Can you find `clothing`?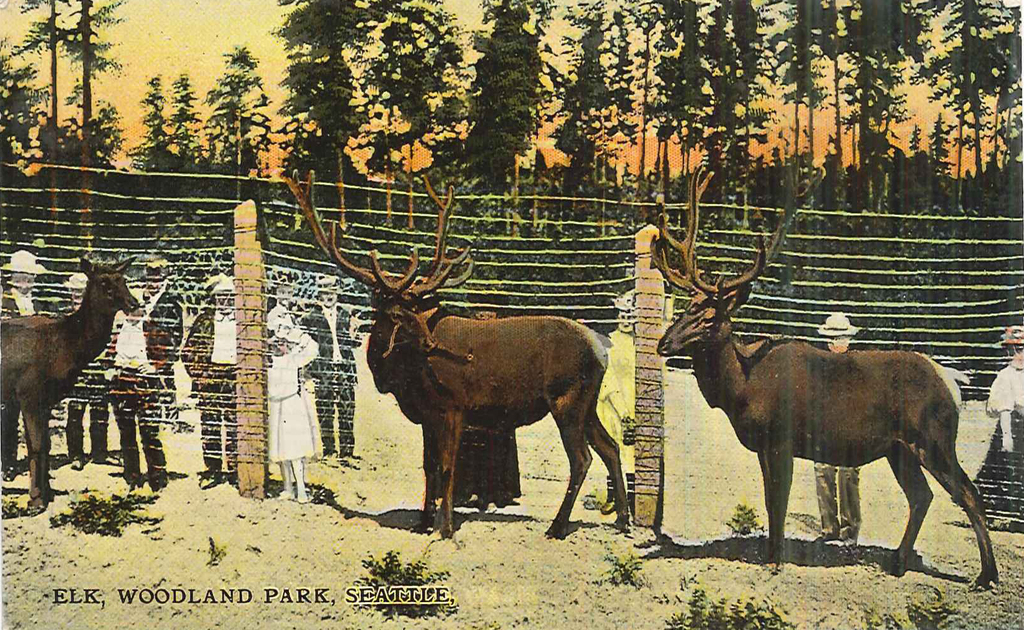
Yes, bounding box: left=950, top=373, right=1023, bottom=533.
